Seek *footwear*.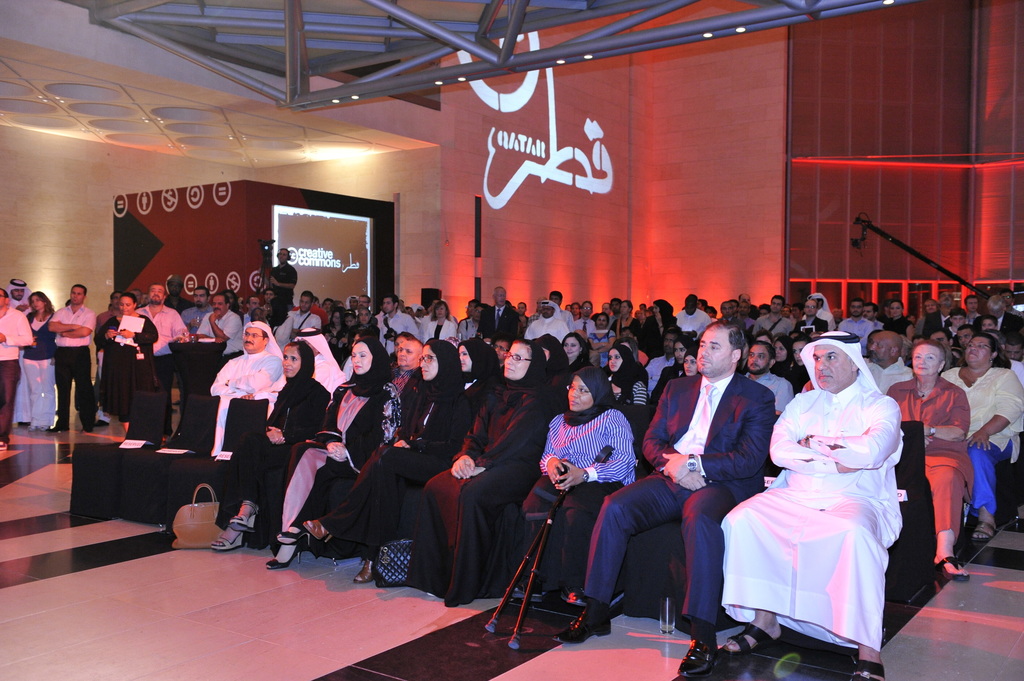
bbox=(676, 639, 718, 679).
